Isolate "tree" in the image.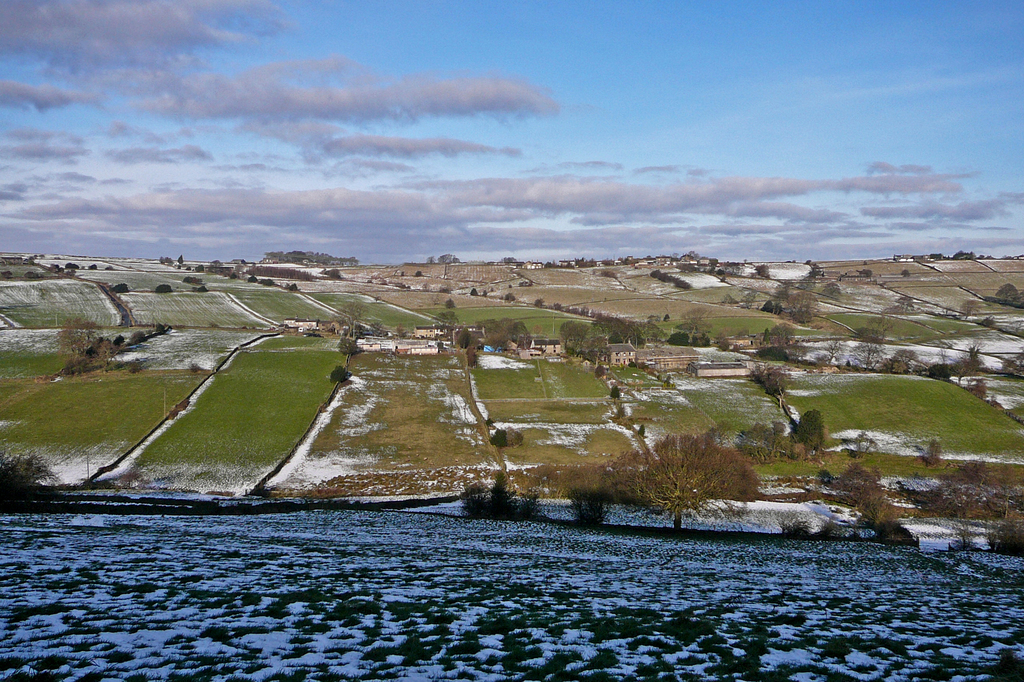
Isolated region: {"left": 609, "top": 383, "right": 620, "bottom": 396}.
